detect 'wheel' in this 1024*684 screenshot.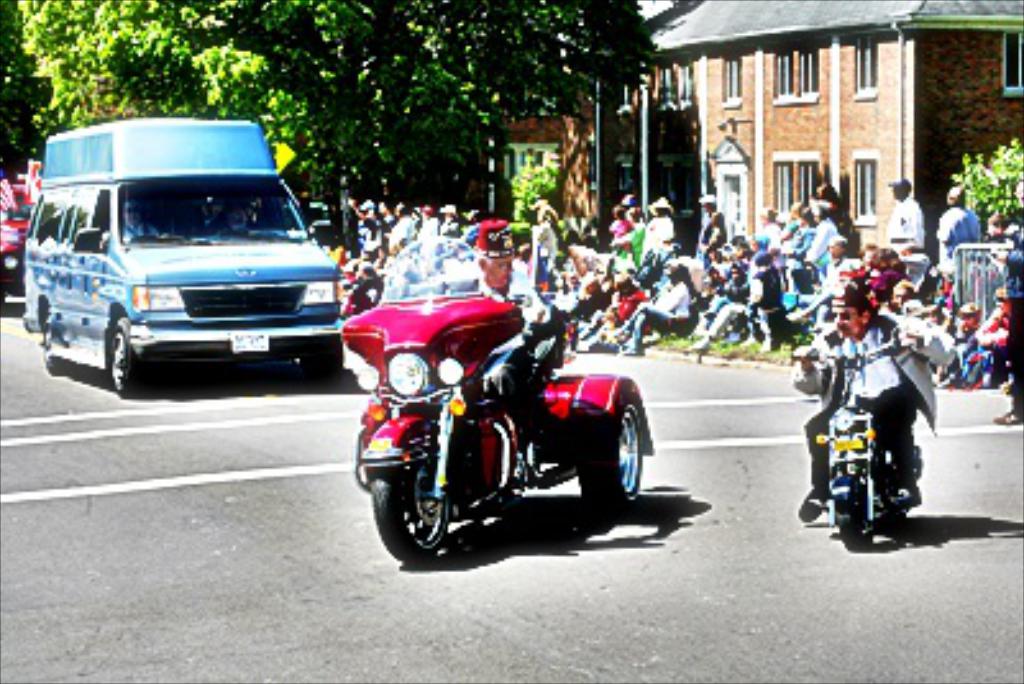
Detection: region(837, 487, 870, 551).
